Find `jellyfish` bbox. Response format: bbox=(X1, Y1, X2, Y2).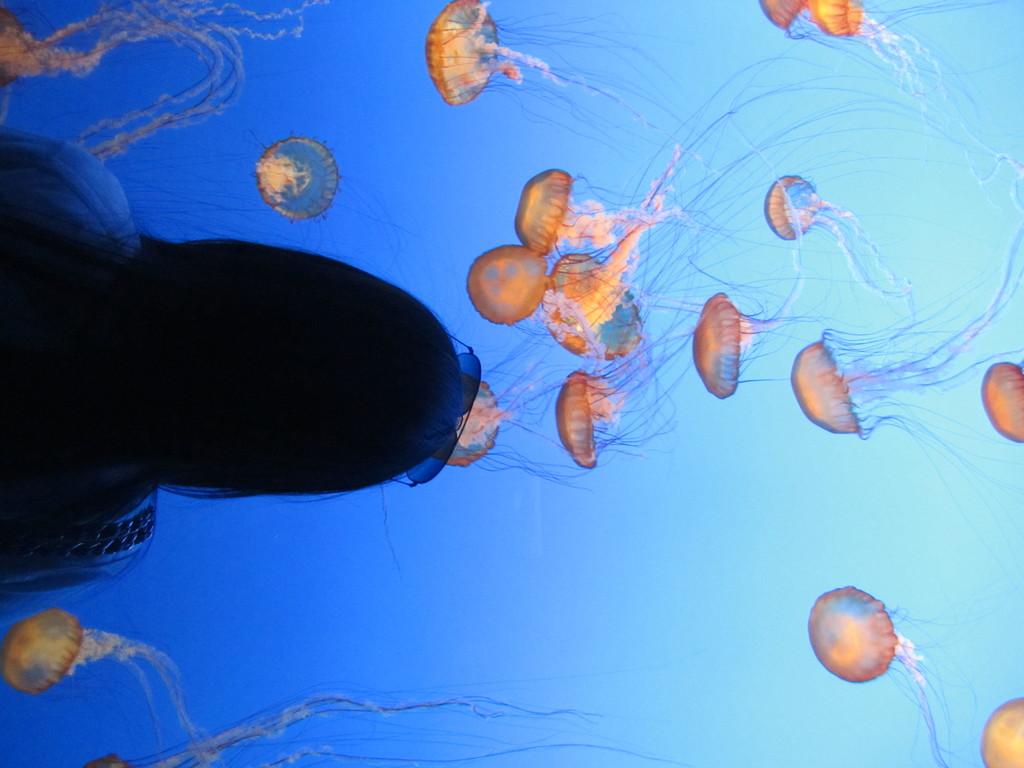
bbox=(241, 134, 346, 225).
